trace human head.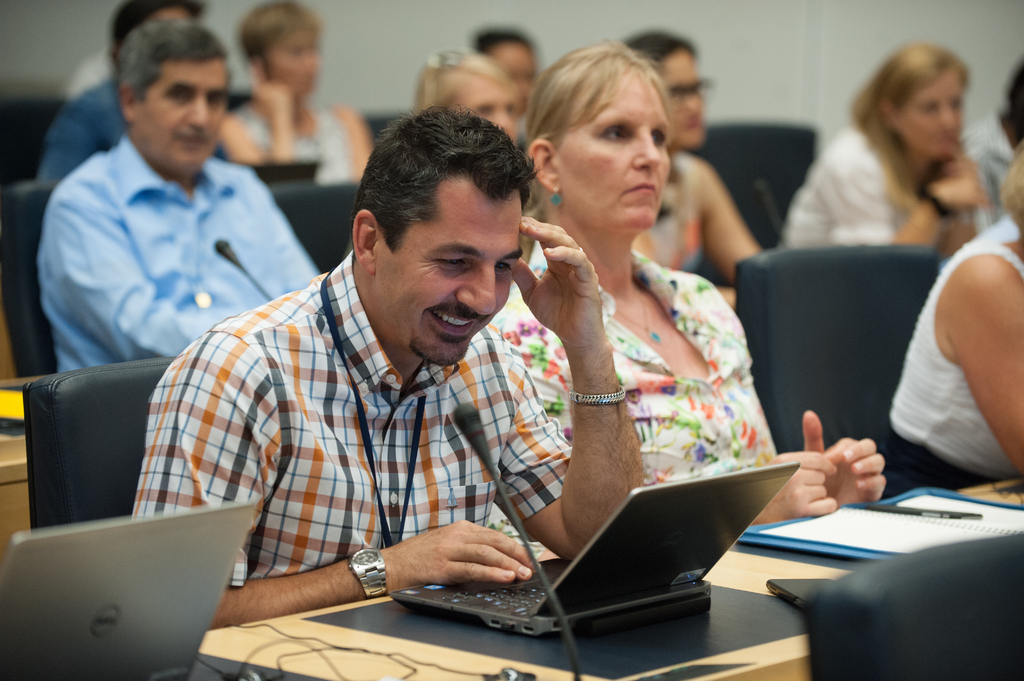
Traced to x1=874 y1=42 x2=966 y2=158.
